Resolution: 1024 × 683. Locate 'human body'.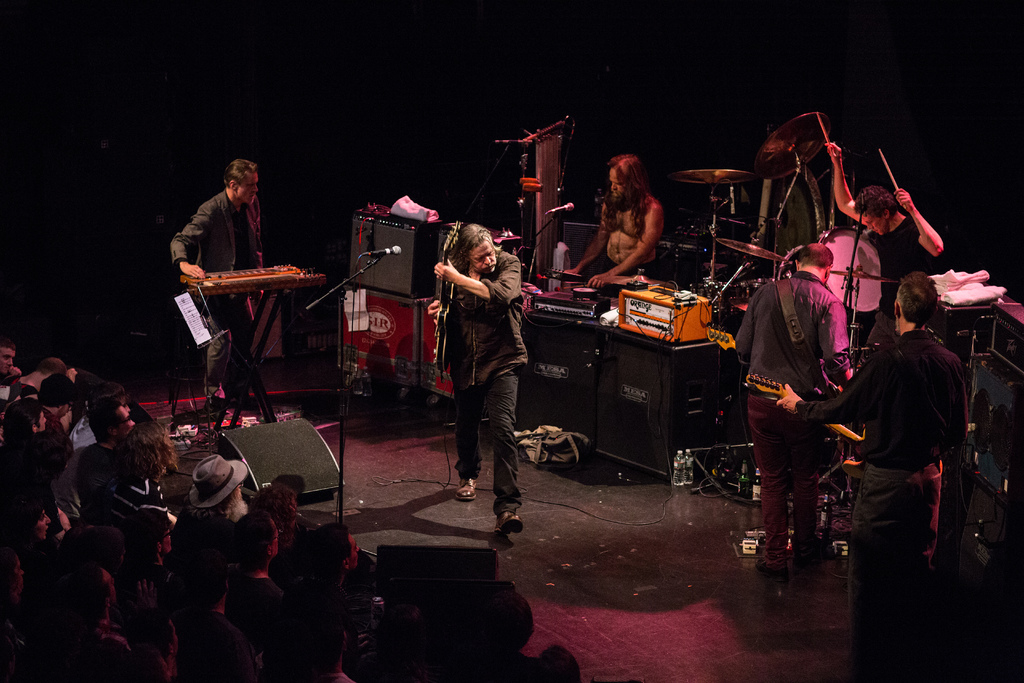
{"left": 780, "top": 324, "right": 970, "bottom": 682}.
